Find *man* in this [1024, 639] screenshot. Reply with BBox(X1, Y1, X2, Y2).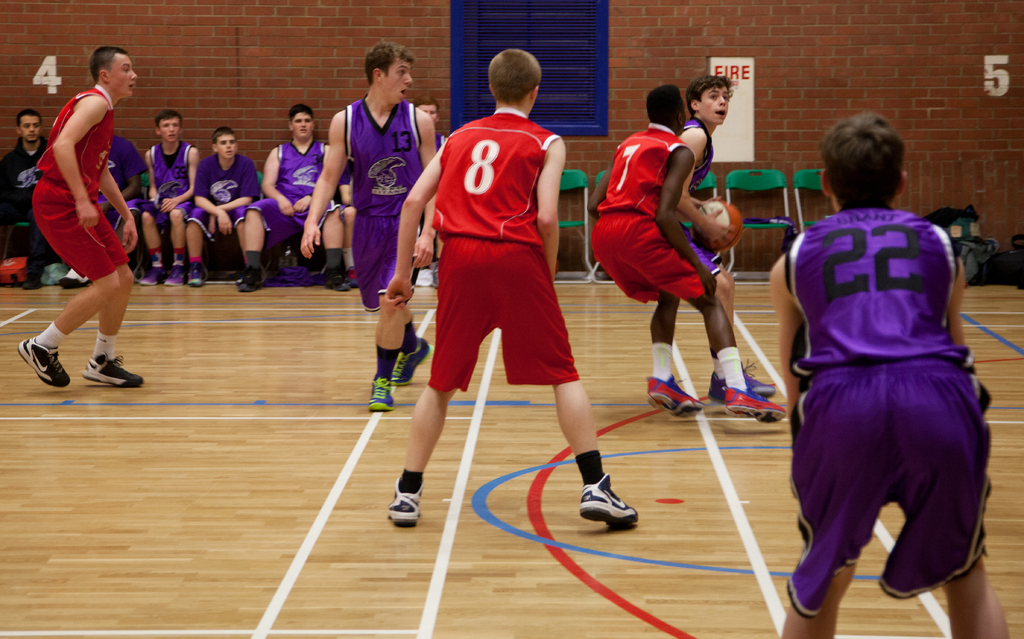
BBox(664, 74, 780, 400).
